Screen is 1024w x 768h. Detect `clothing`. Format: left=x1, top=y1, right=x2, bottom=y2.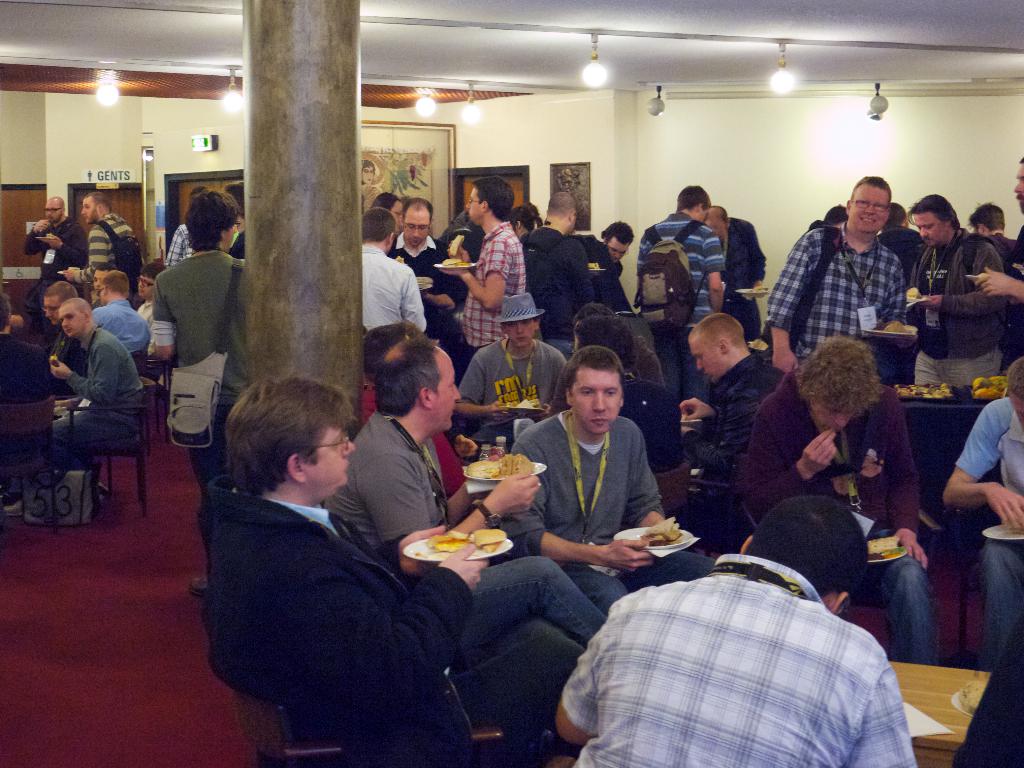
left=24, top=218, right=83, bottom=326.
